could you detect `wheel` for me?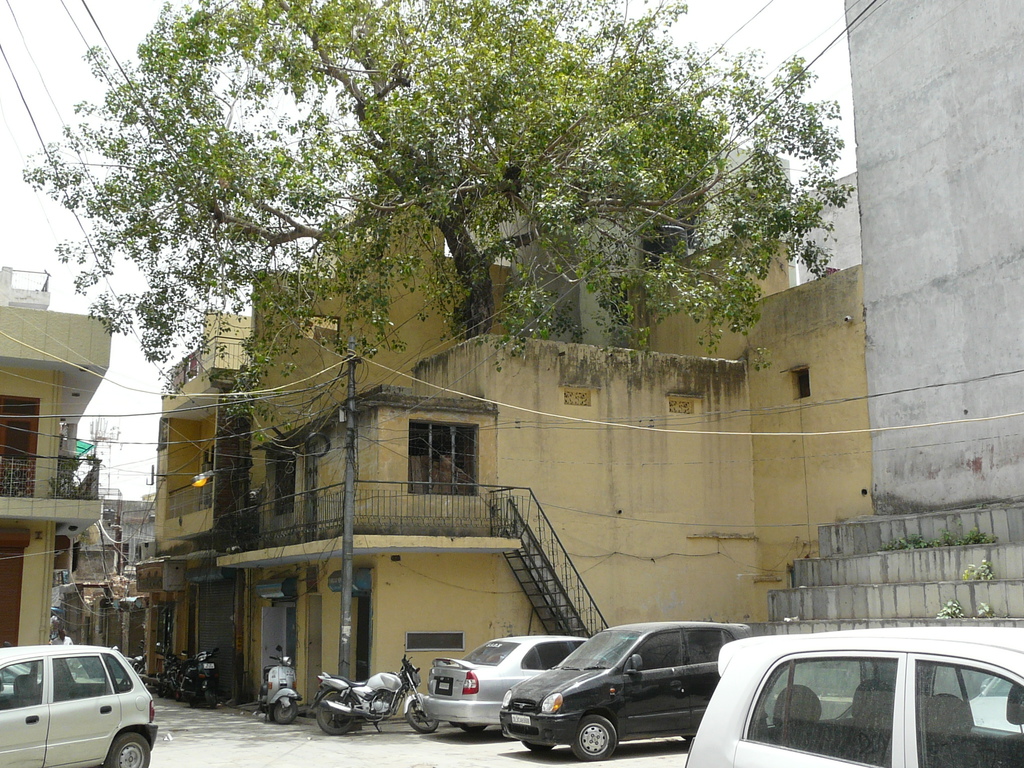
Detection result: l=166, t=683, r=174, b=699.
